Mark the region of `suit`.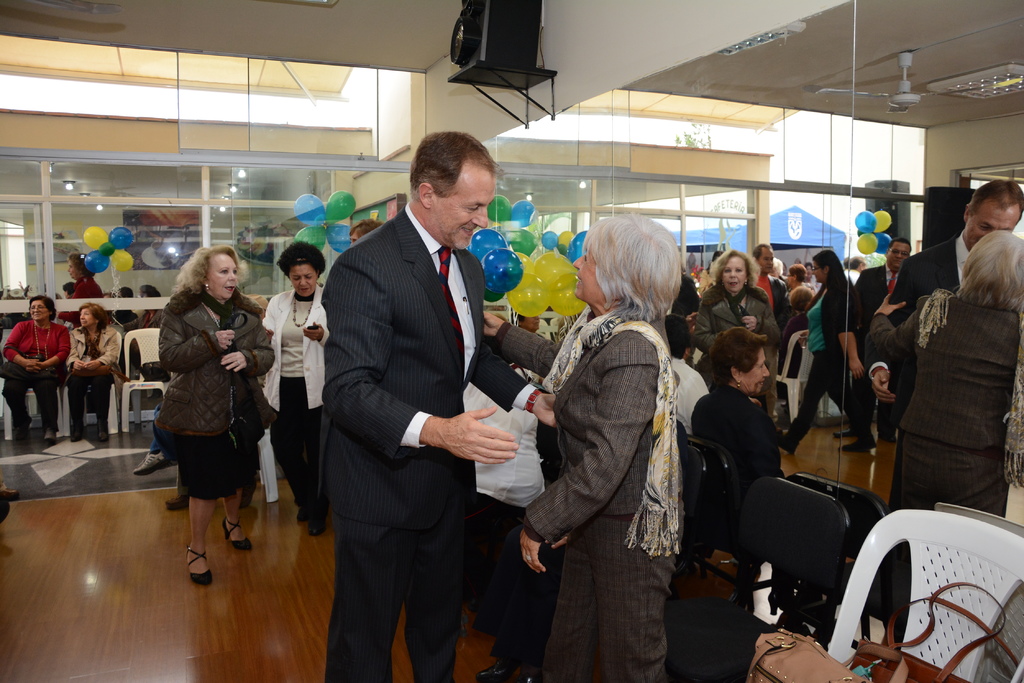
Region: l=326, t=196, r=552, b=659.
